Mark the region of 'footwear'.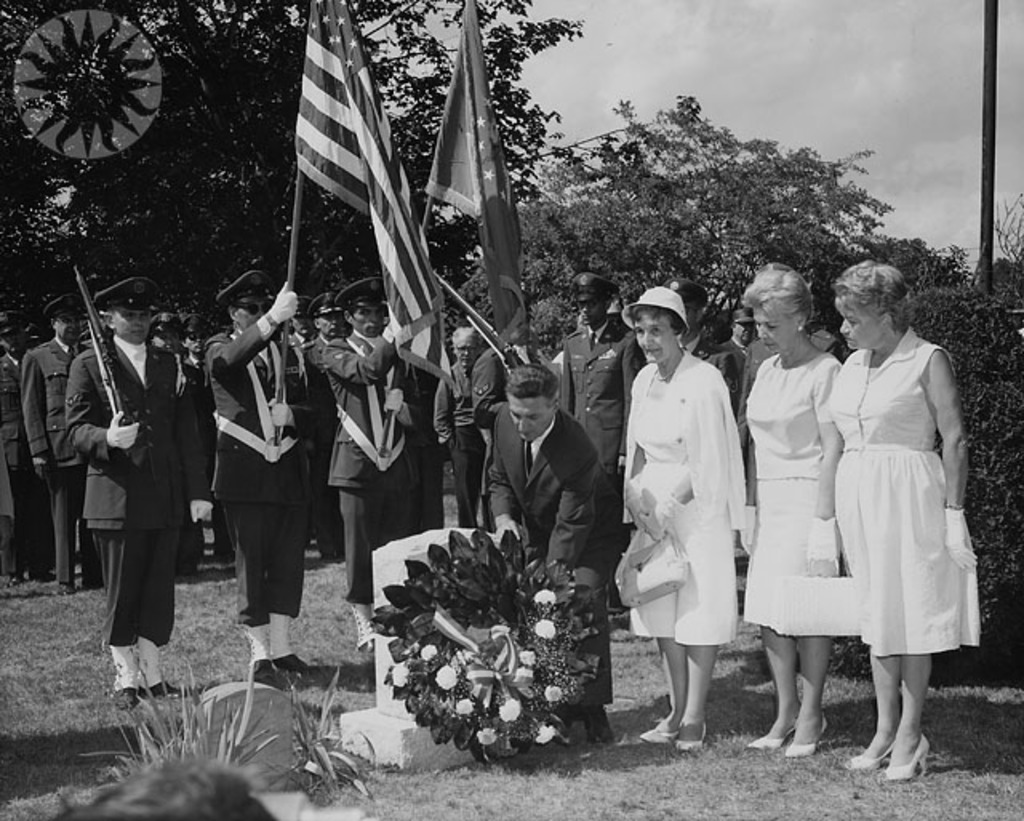
Region: [x1=672, y1=723, x2=709, y2=754].
